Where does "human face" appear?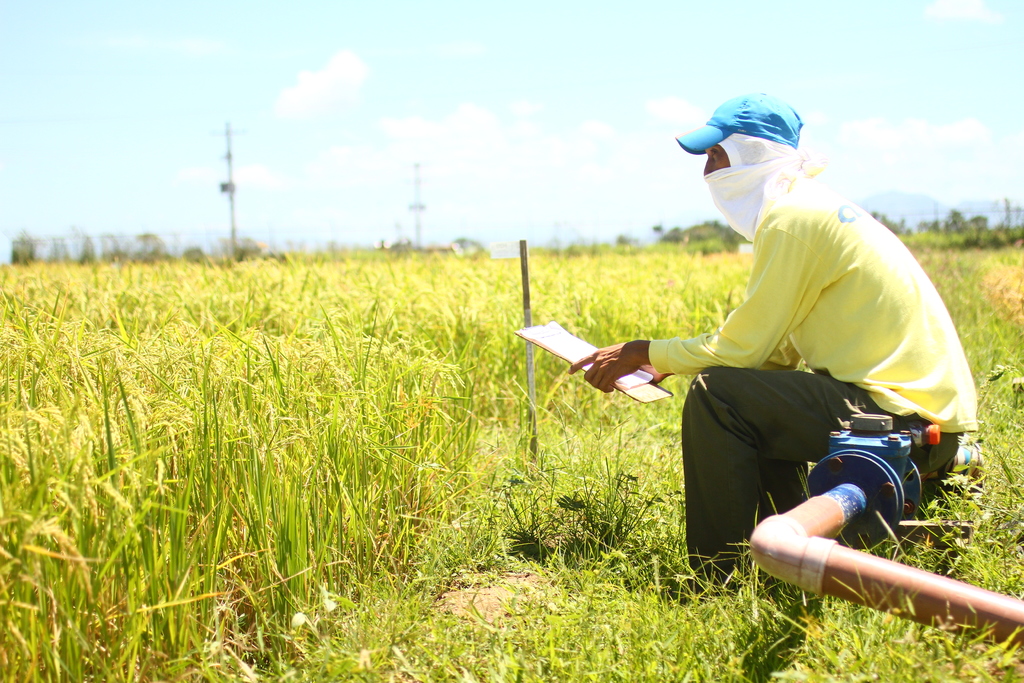
Appears at [x1=707, y1=140, x2=738, y2=172].
